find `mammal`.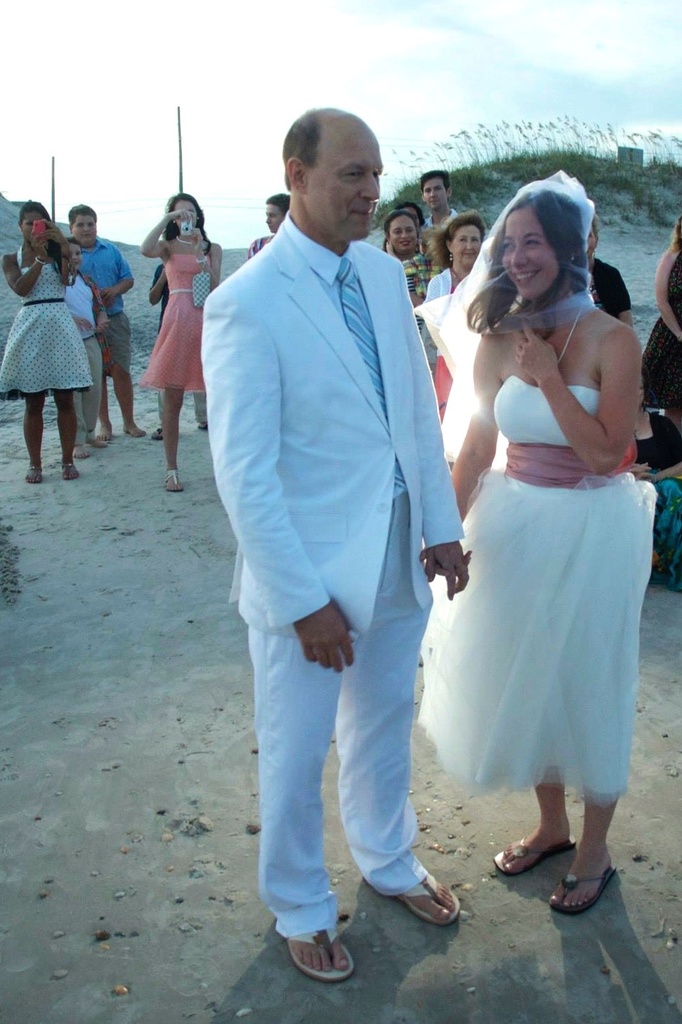
{"x1": 71, "y1": 235, "x2": 104, "y2": 455}.
